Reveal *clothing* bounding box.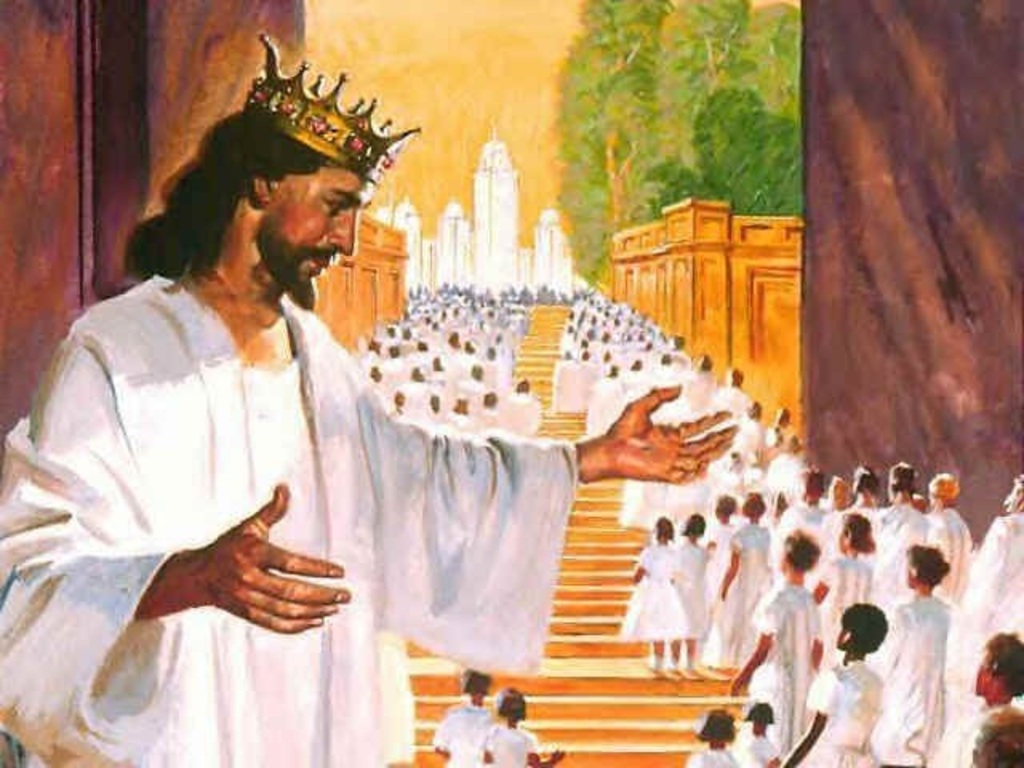
Revealed: crop(683, 742, 734, 766).
